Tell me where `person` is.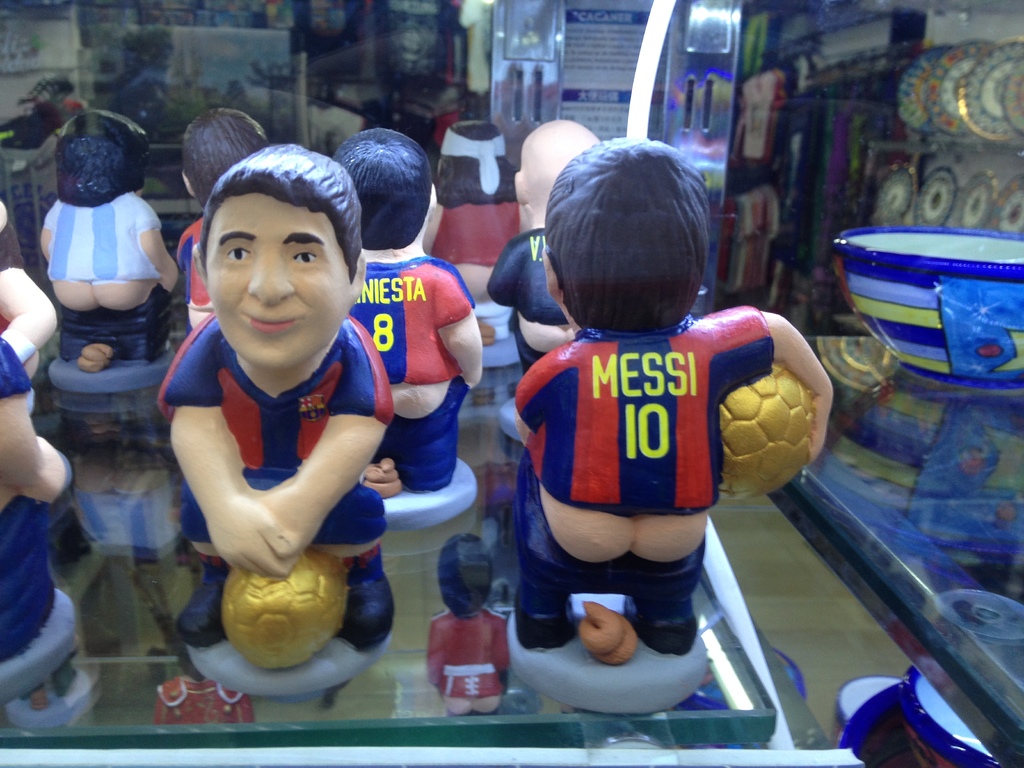
`person` is at [x1=484, y1=144, x2=806, y2=691].
